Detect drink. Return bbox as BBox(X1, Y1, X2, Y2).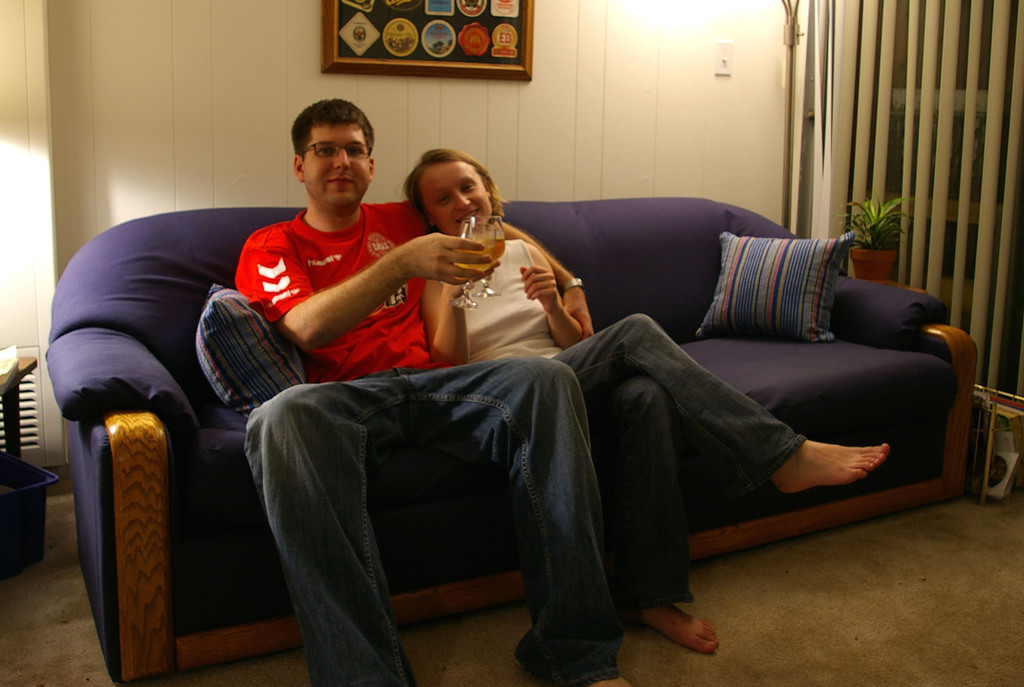
BBox(460, 237, 507, 270).
